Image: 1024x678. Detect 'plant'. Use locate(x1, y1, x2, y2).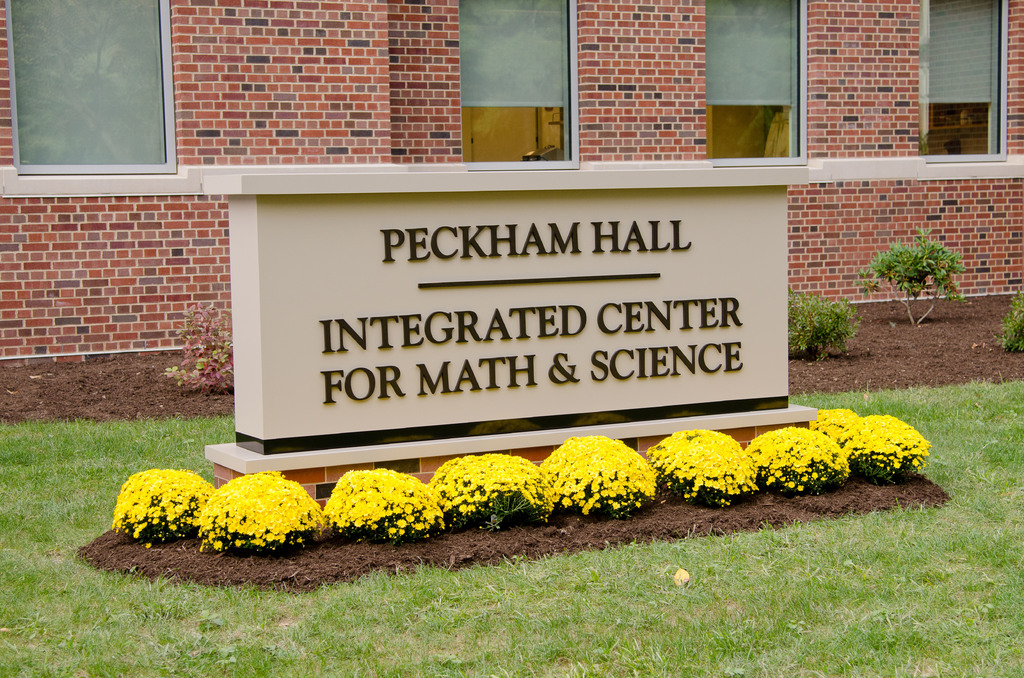
locate(308, 467, 448, 546).
